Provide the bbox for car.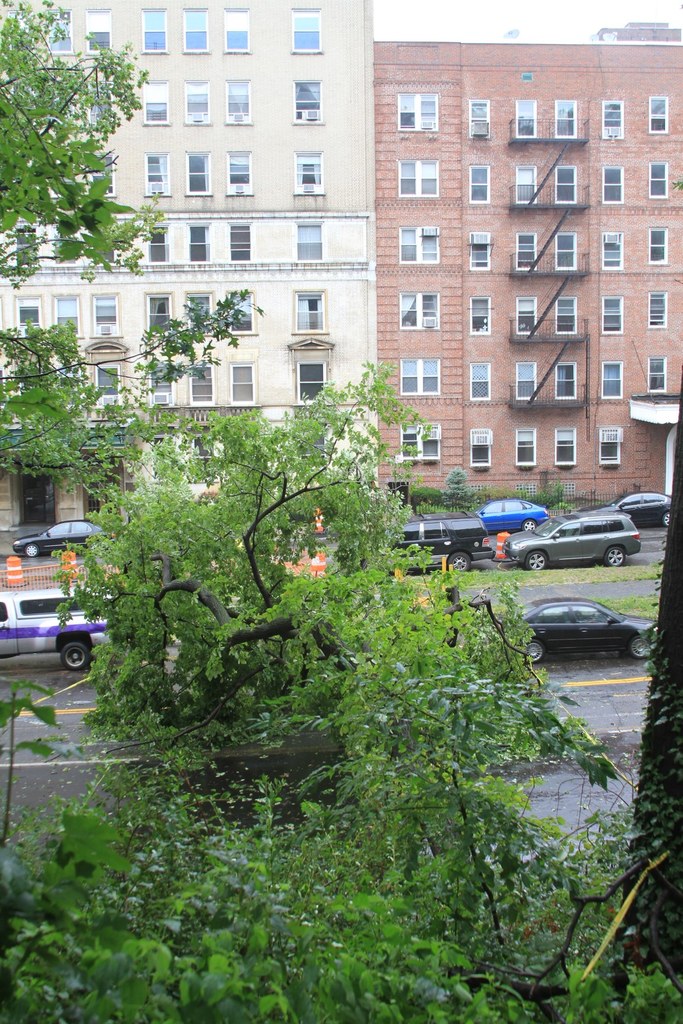
499,512,643,572.
